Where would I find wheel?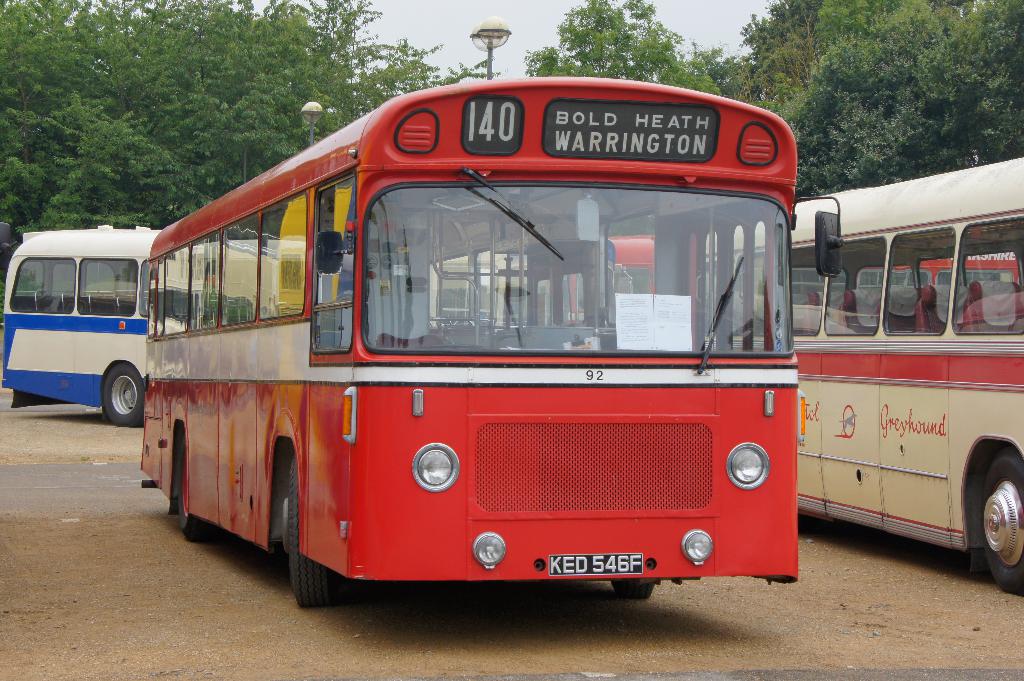
At [left=286, top=467, right=337, bottom=604].
